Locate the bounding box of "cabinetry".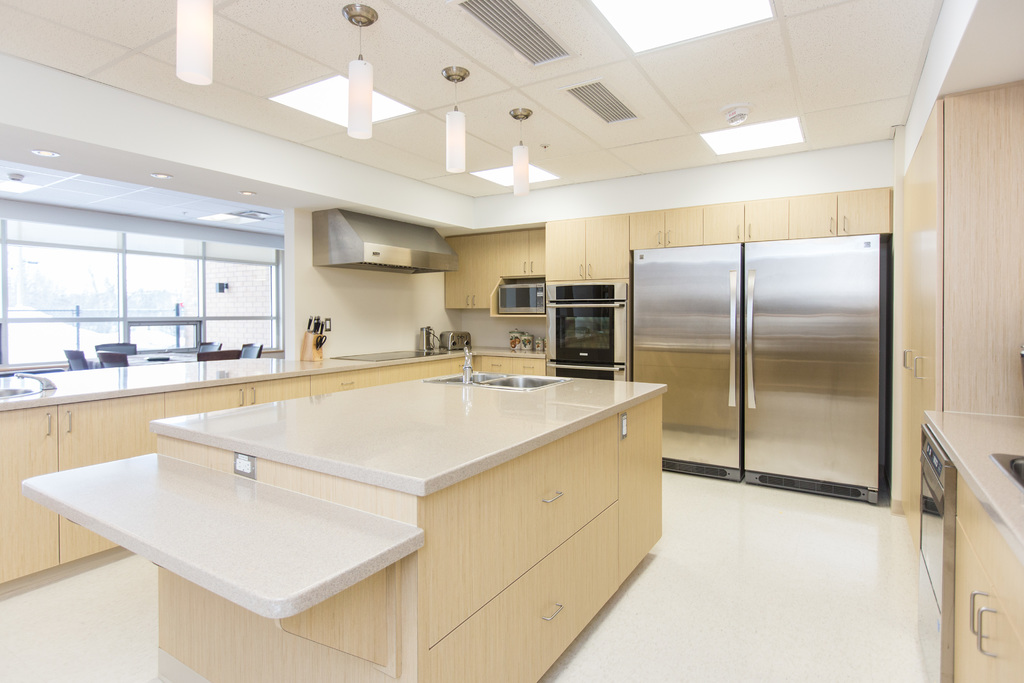
Bounding box: [left=40, top=295, right=683, bottom=677].
